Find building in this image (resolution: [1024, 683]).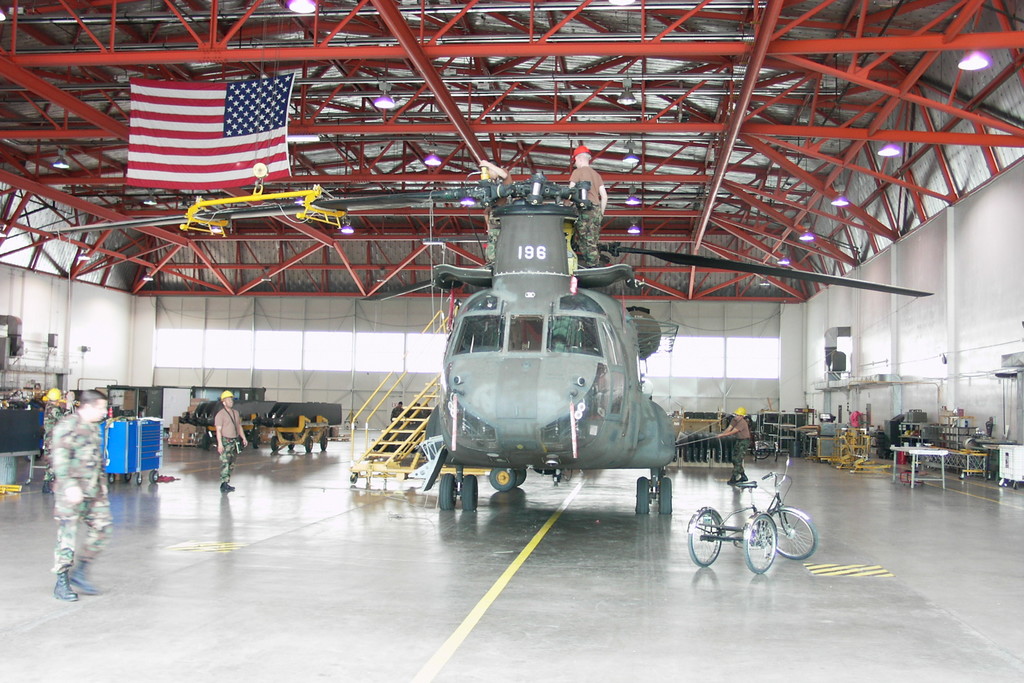
region(0, 0, 1023, 682).
